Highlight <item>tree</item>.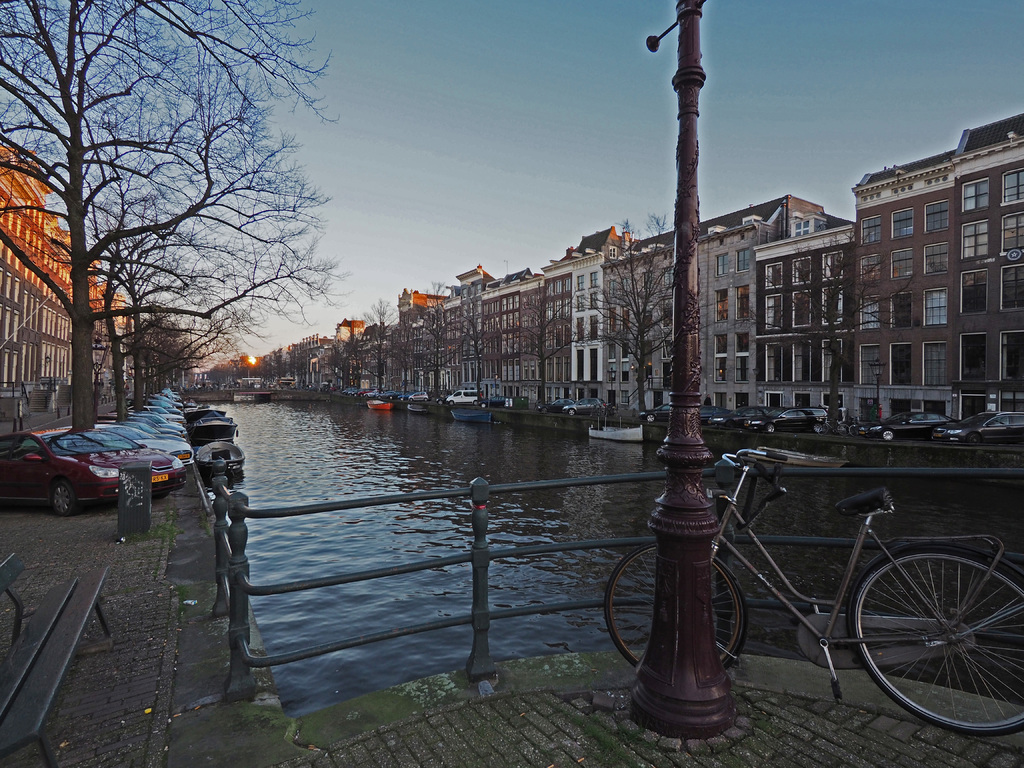
Highlighted region: [742, 228, 922, 436].
